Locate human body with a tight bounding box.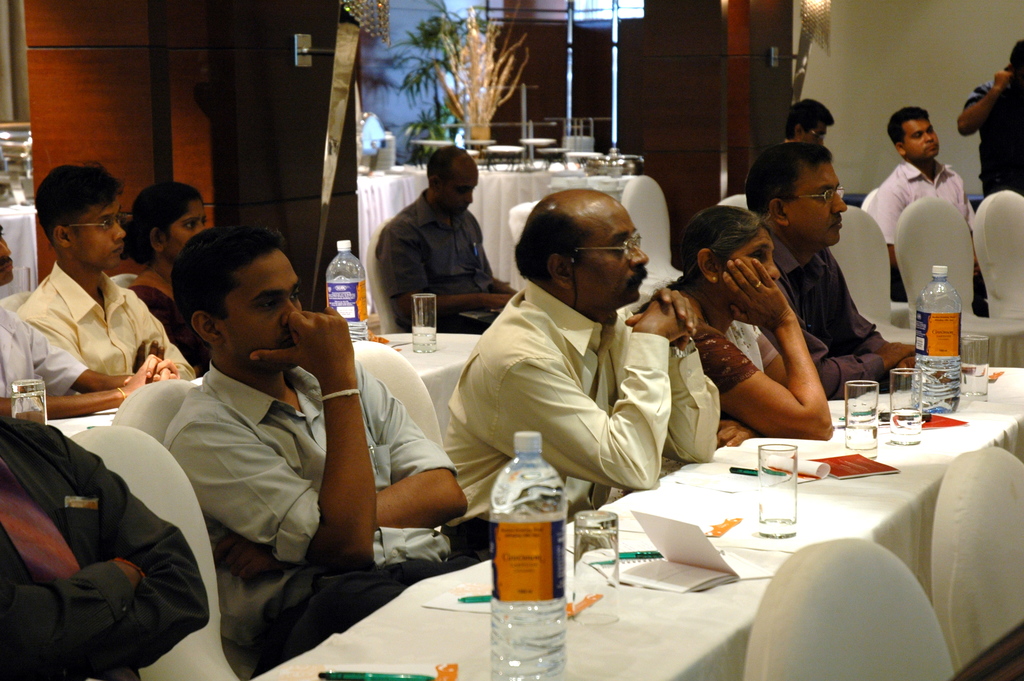
crop(129, 265, 212, 379).
